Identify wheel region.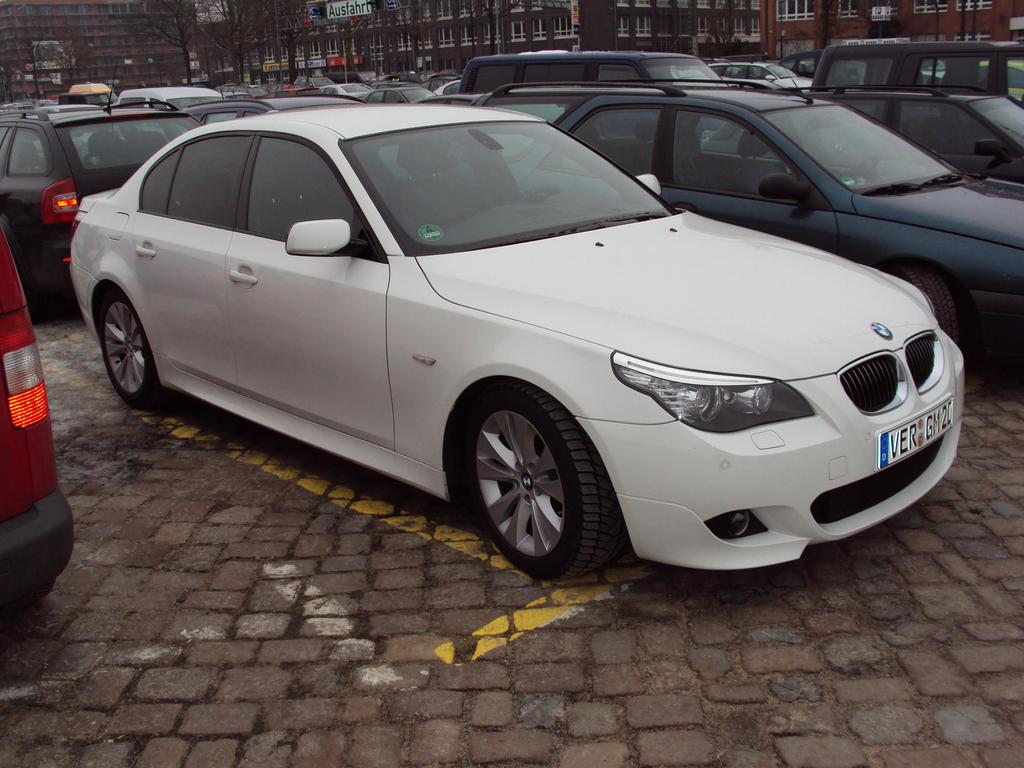
Region: x1=1 y1=577 x2=56 y2=609.
